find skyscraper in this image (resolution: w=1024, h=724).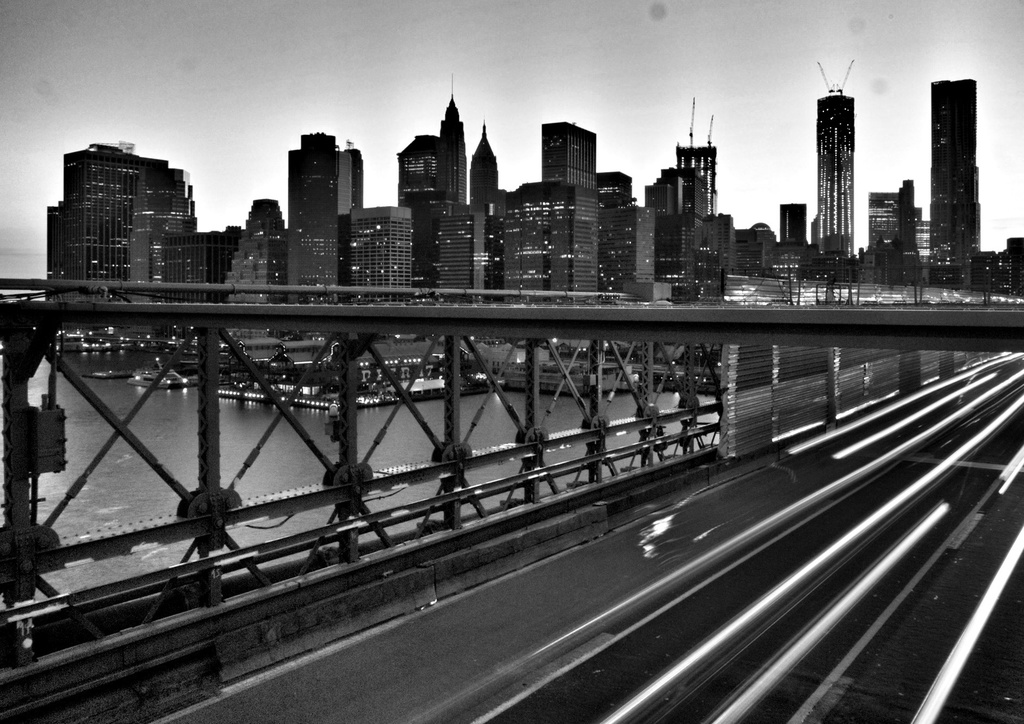
detection(934, 76, 981, 277).
